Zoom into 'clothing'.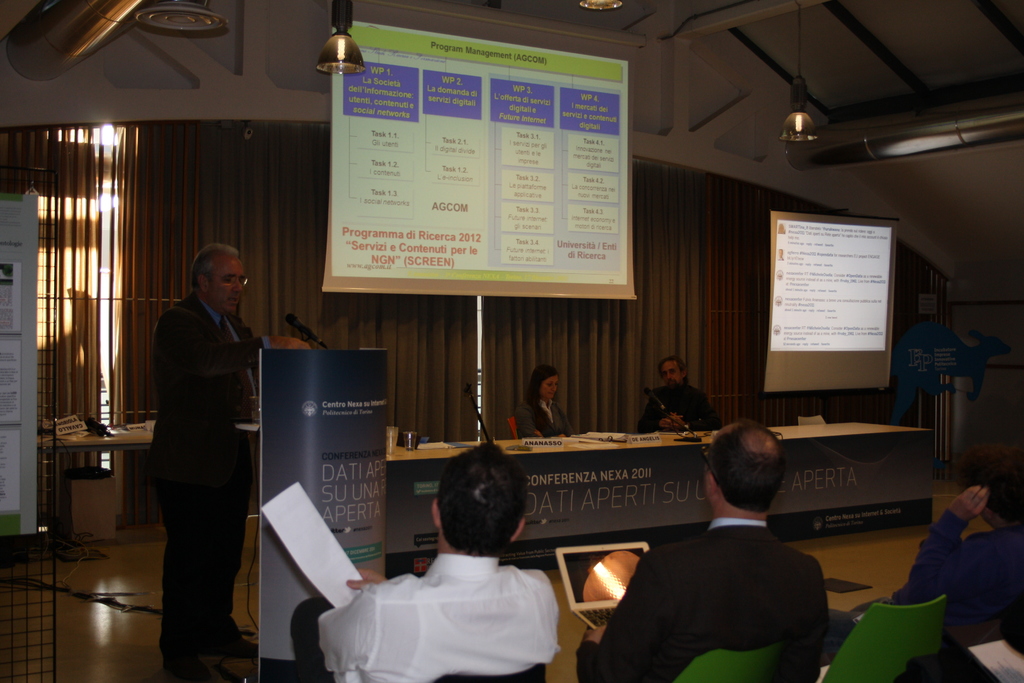
Zoom target: left=141, top=296, right=273, bottom=682.
